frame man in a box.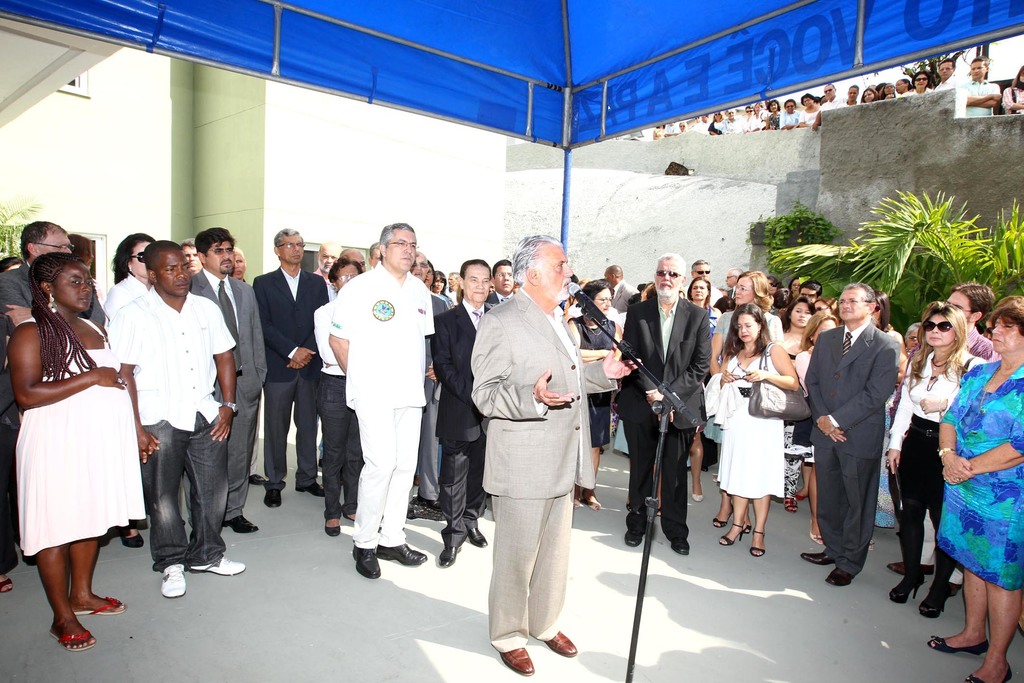
Rect(367, 240, 384, 270).
